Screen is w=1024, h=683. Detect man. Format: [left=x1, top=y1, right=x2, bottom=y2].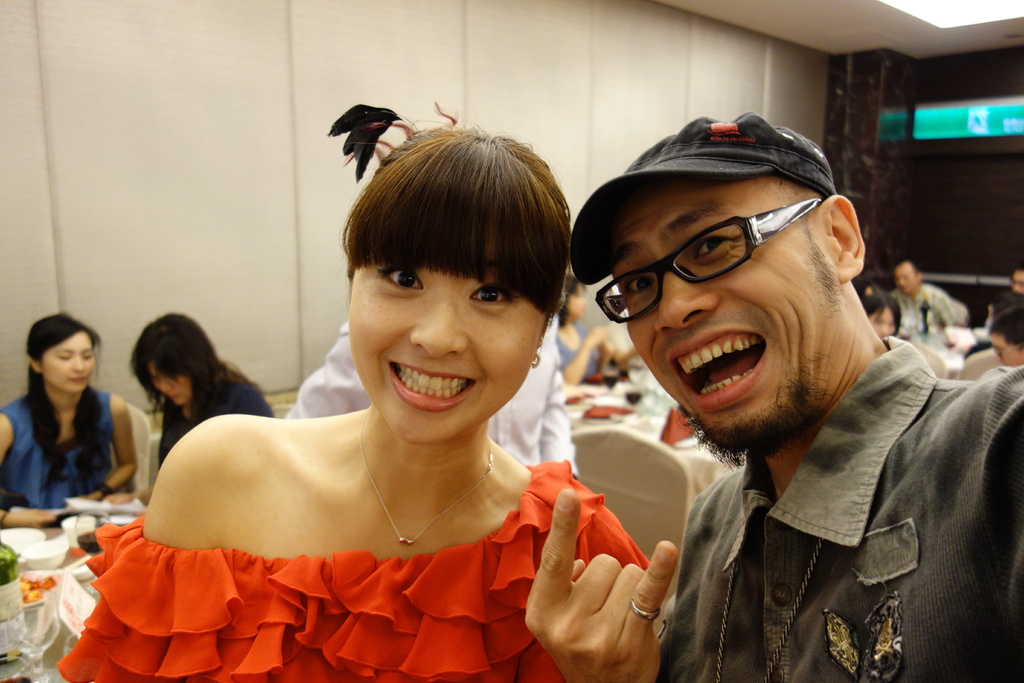
[left=888, top=257, right=967, bottom=336].
